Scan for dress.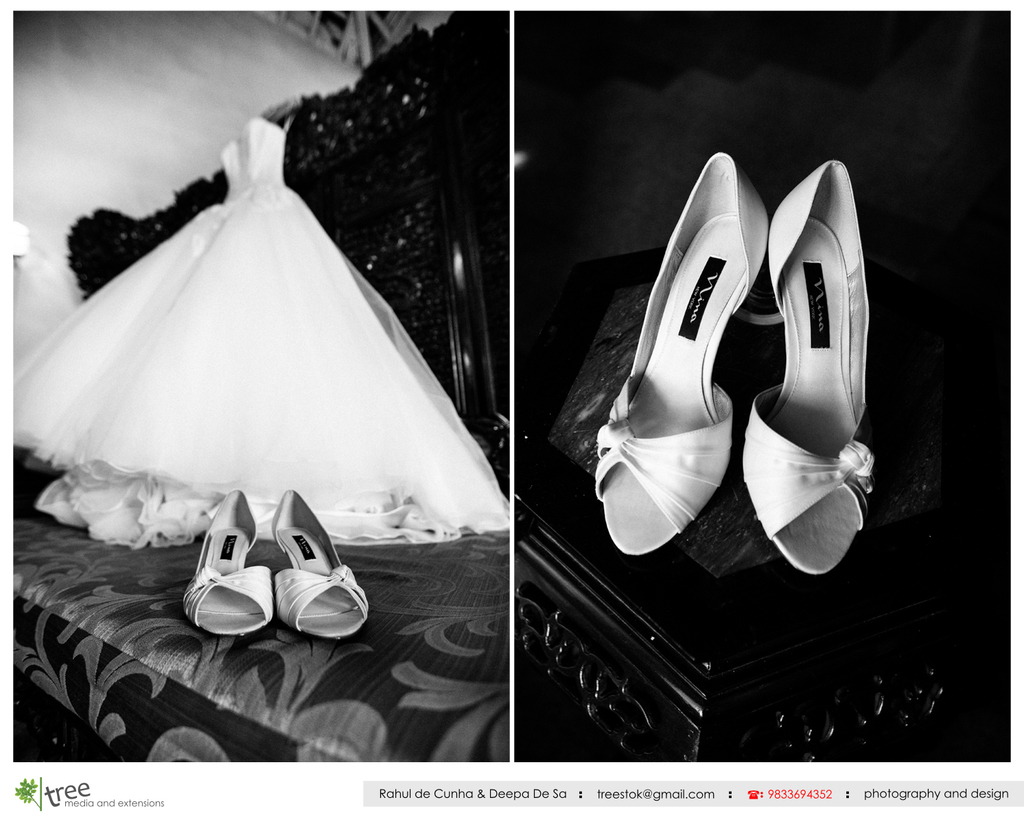
Scan result: left=28, top=113, right=495, bottom=553.
